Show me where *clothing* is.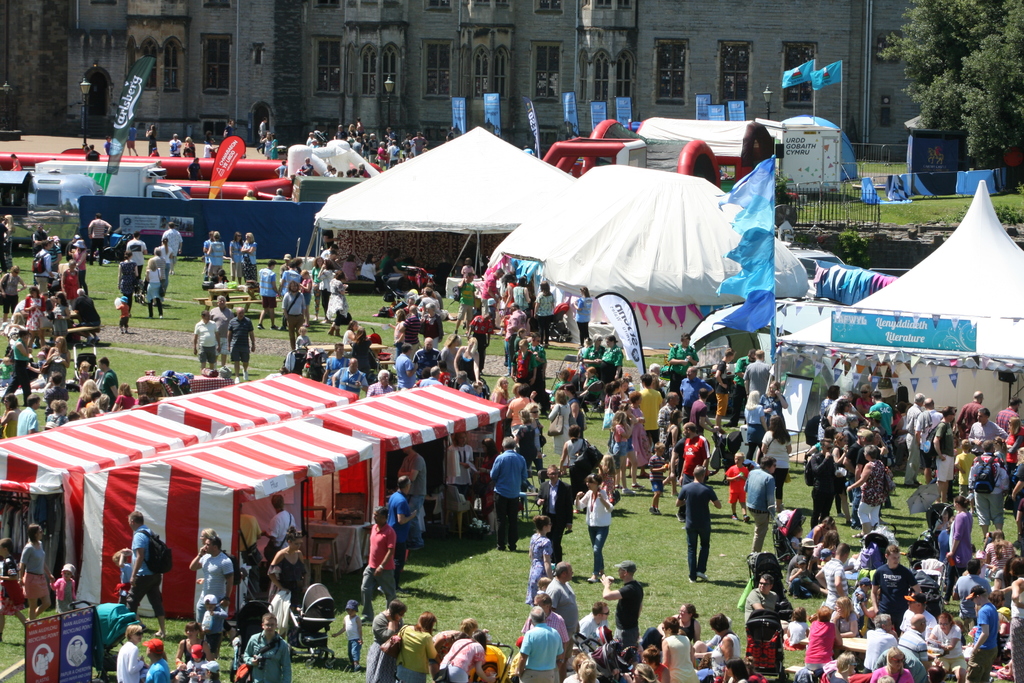
*clothing* is at x1=102, y1=139, x2=114, y2=154.
